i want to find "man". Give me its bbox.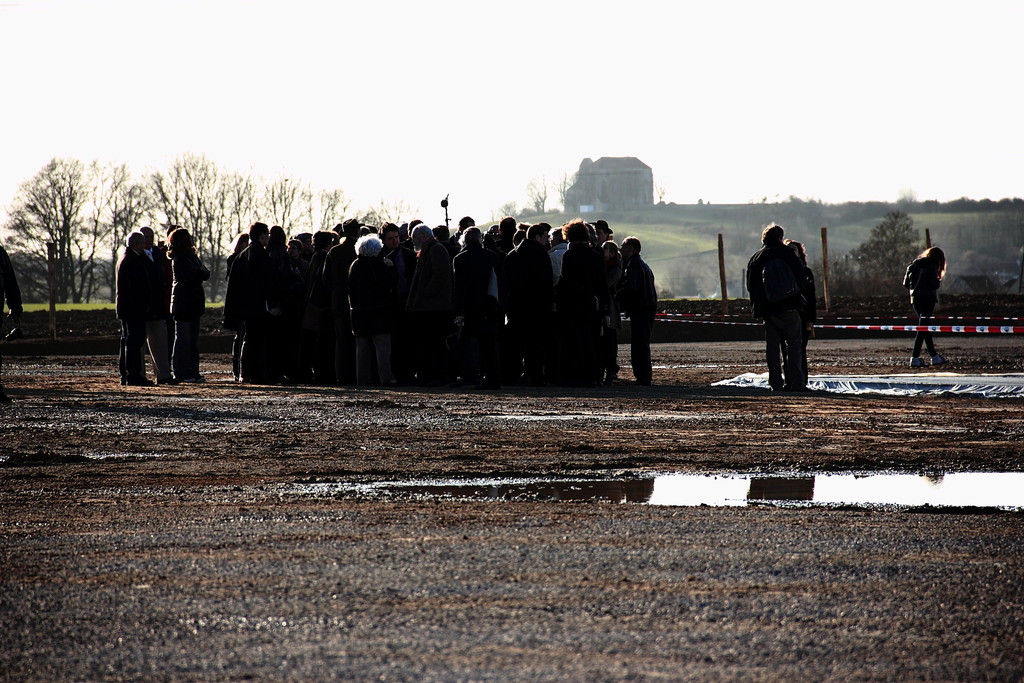
[138,225,173,384].
